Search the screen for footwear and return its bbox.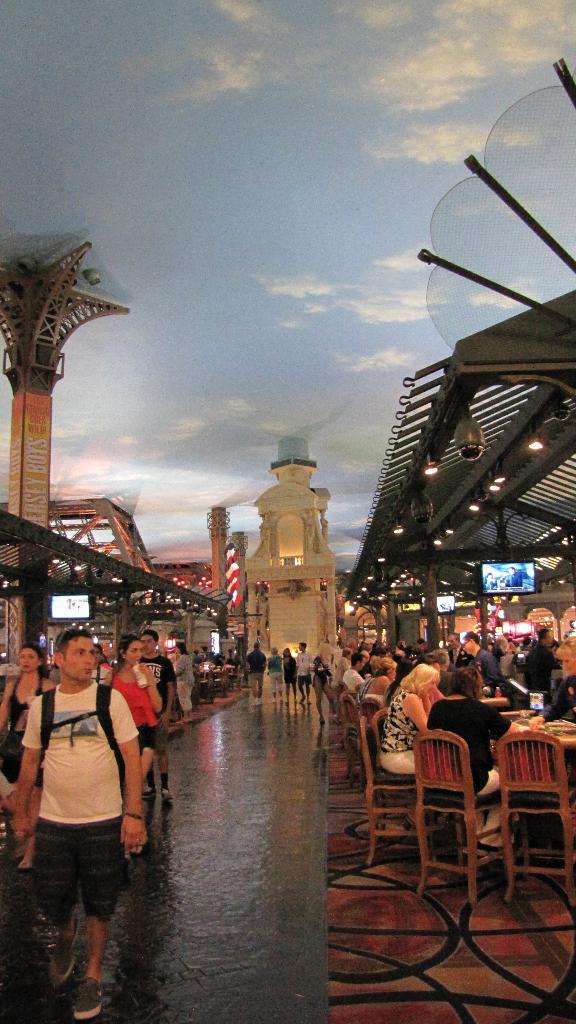
Found: bbox(158, 784, 170, 800).
